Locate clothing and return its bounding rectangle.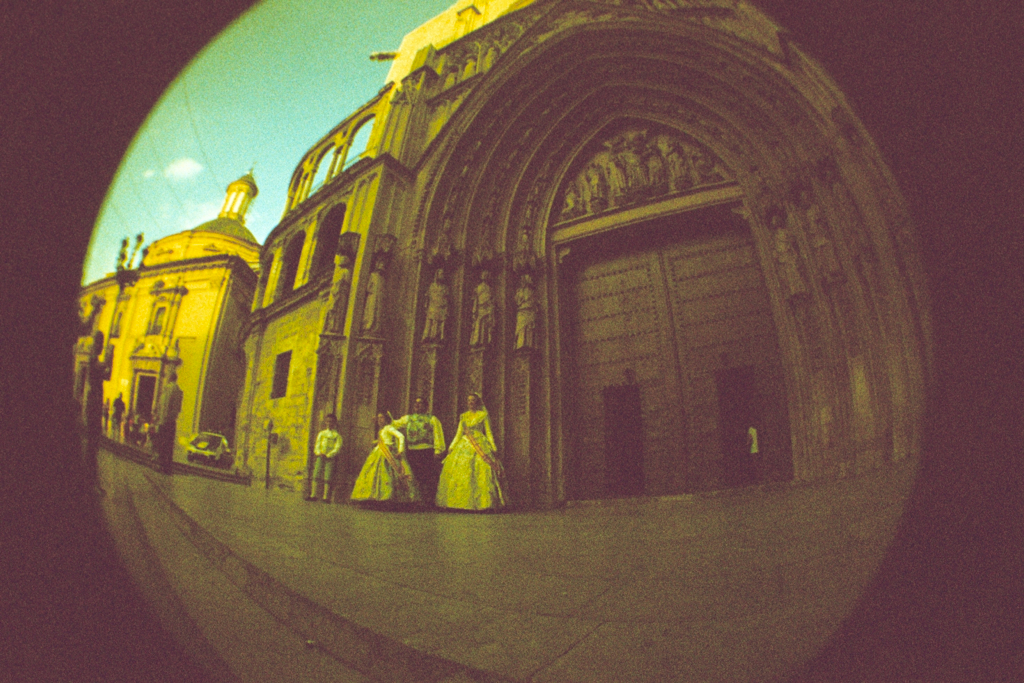
x1=109, y1=400, x2=120, y2=431.
